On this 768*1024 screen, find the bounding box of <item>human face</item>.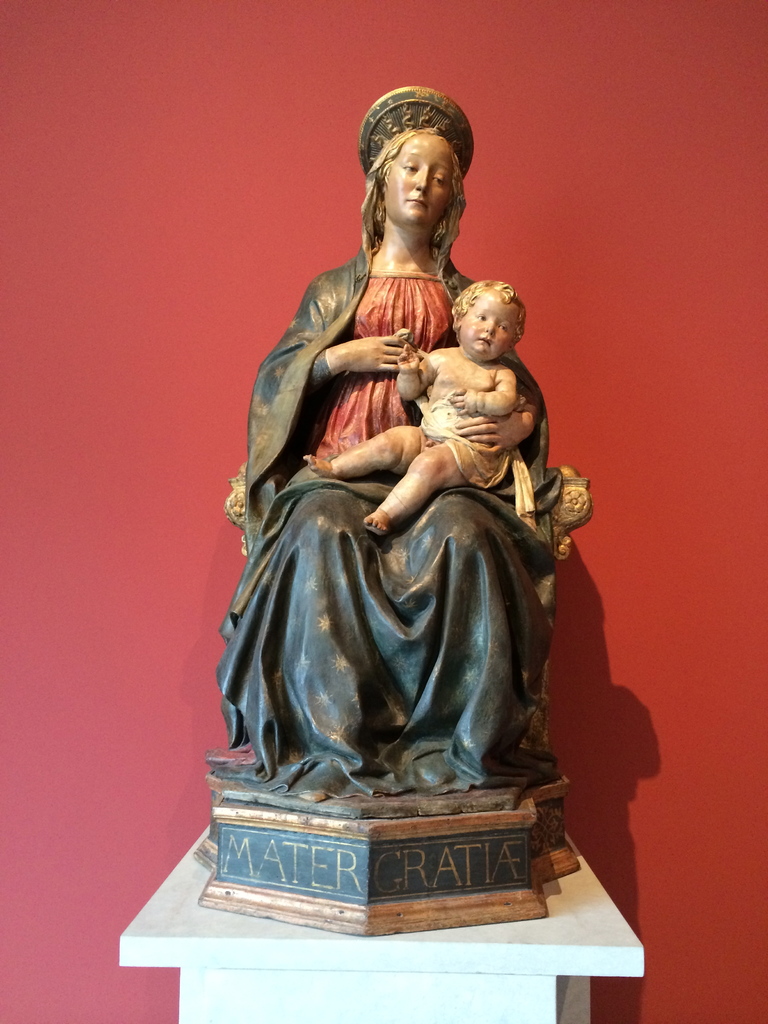
Bounding box: (x1=386, y1=132, x2=452, y2=227).
